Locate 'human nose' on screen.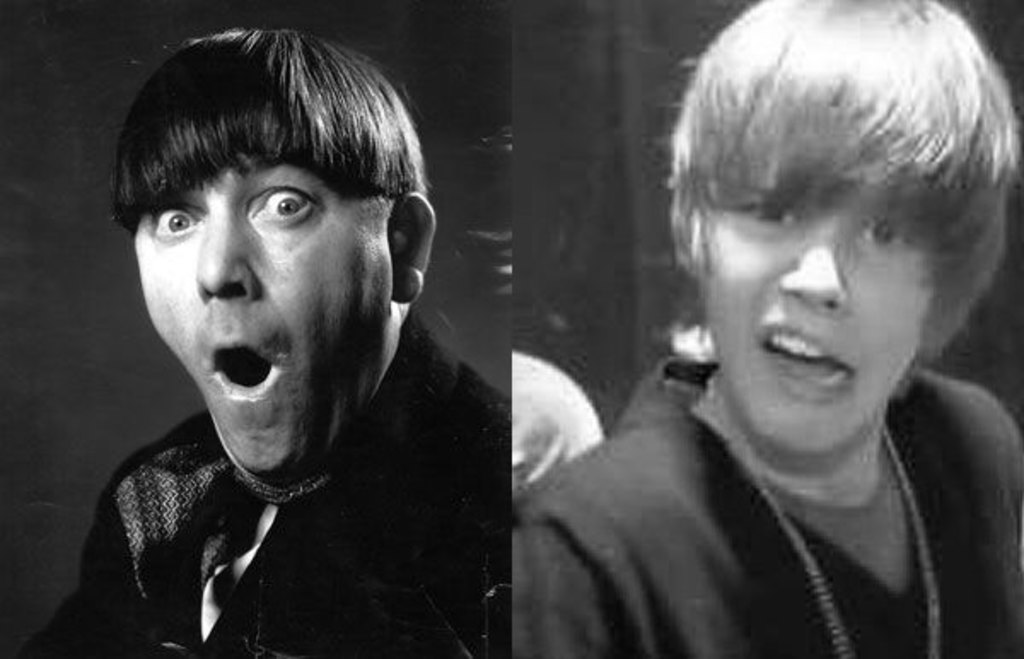
On screen at {"left": 196, "top": 203, "right": 256, "bottom": 300}.
